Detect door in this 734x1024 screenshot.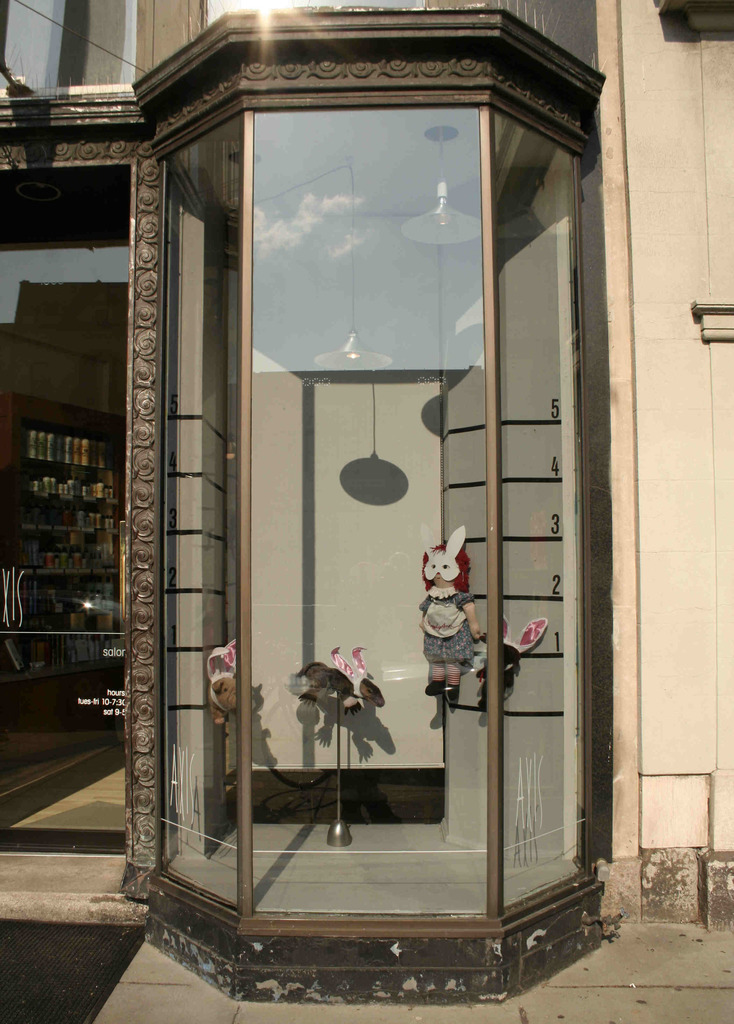
Detection: <region>0, 166, 132, 854</region>.
